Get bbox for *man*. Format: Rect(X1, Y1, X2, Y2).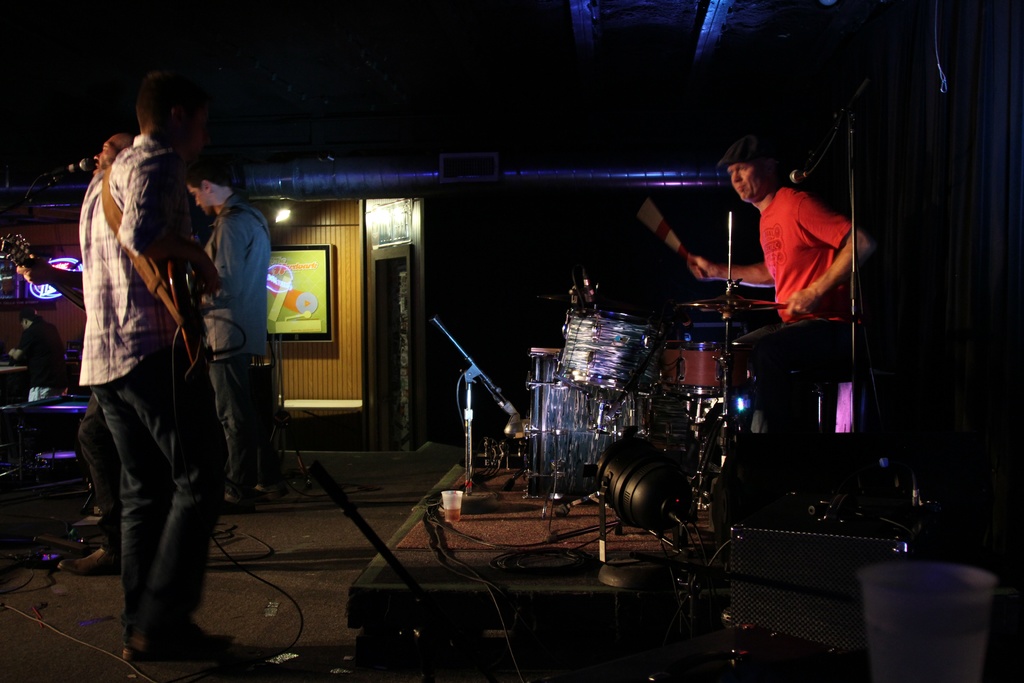
Rect(86, 76, 227, 677).
